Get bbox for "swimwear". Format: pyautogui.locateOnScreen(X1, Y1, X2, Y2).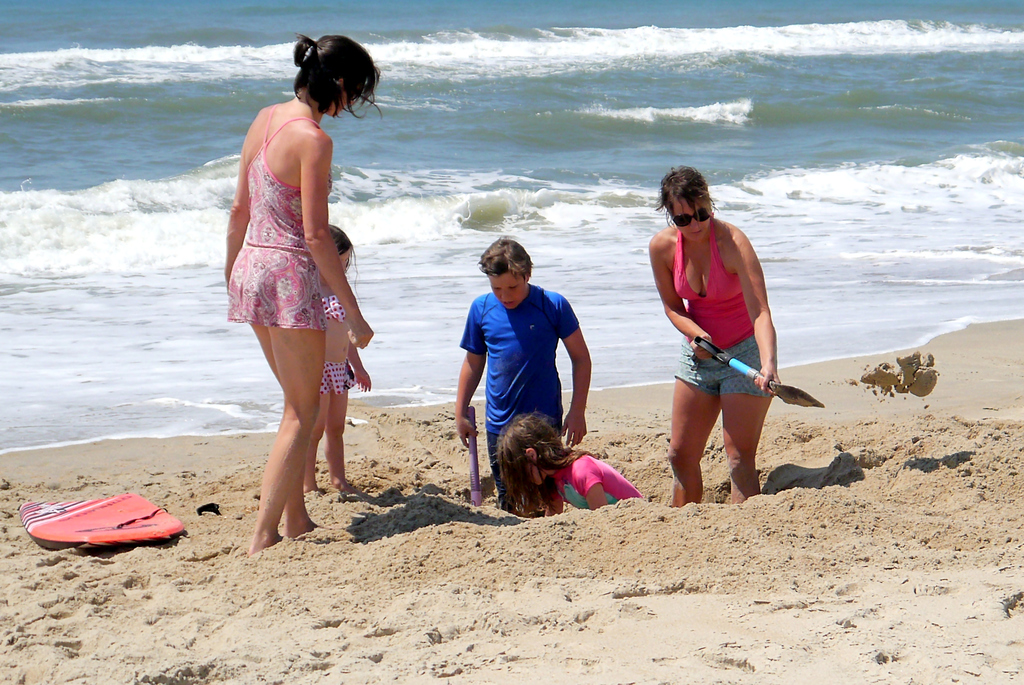
pyautogui.locateOnScreen(675, 339, 781, 401).
